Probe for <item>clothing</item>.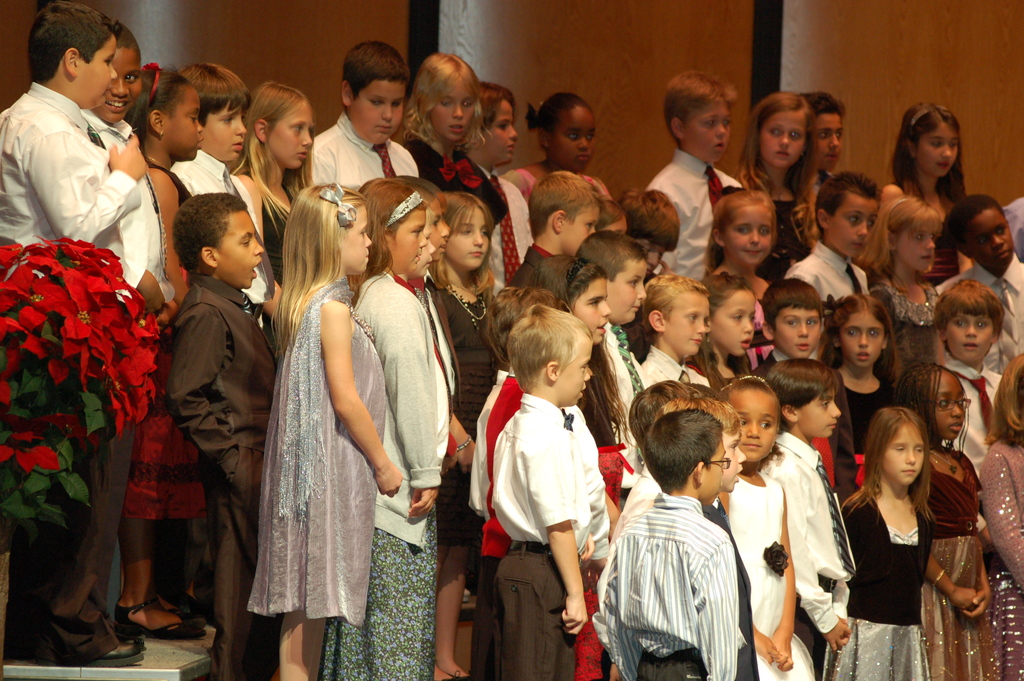
Probe result: rect(17, 371, 127, 653).
